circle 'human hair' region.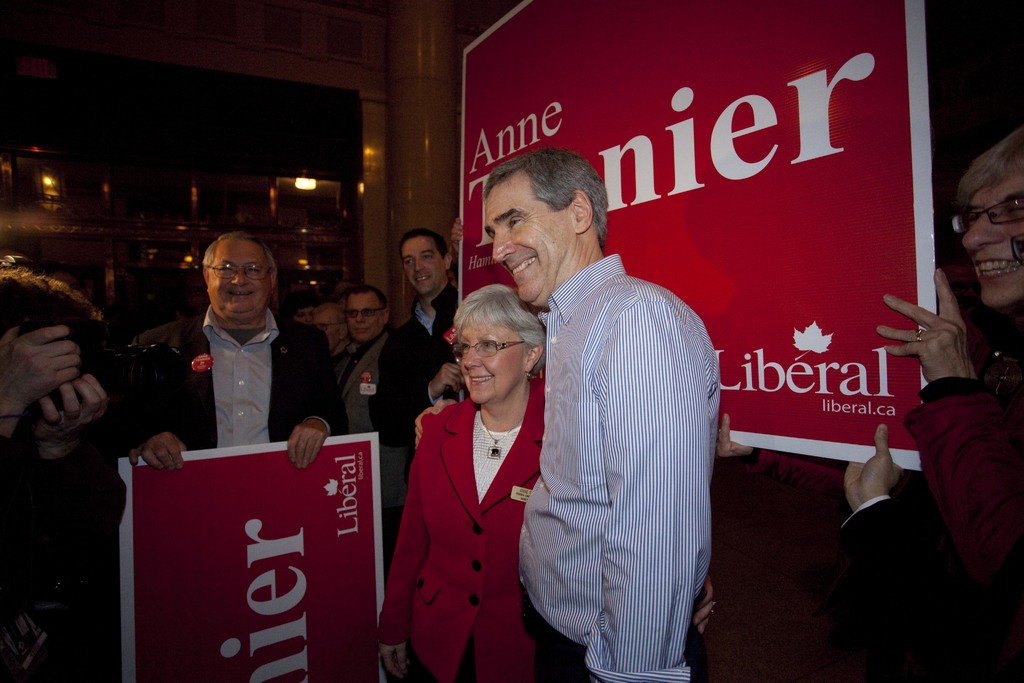
Region: (x1=953, y1=128, x2=1023, y2=217).
